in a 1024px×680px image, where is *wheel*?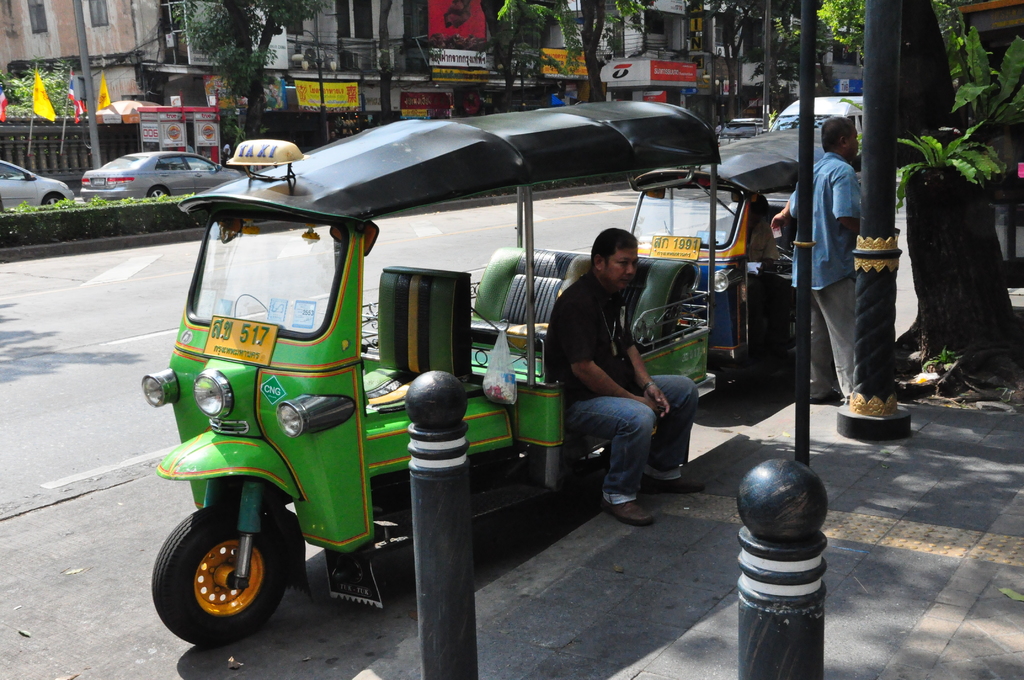
[155, 513, 277, 644].
